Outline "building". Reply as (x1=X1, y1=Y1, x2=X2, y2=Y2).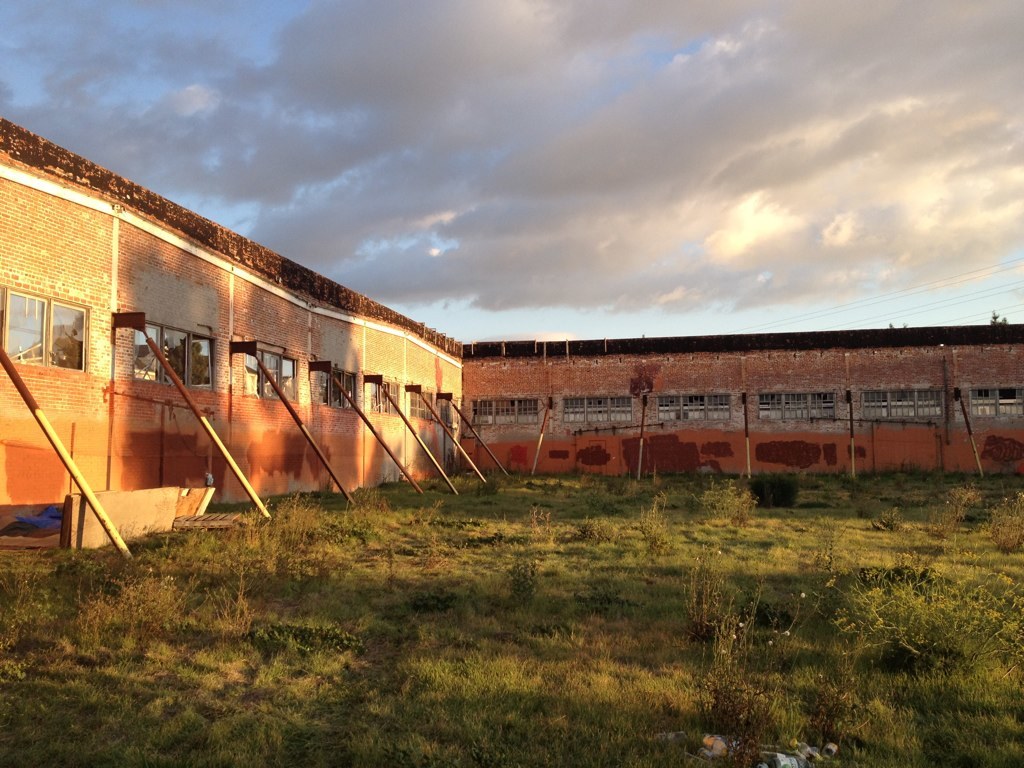
(x1=0, y1=116, x2=1023, y2=560).
